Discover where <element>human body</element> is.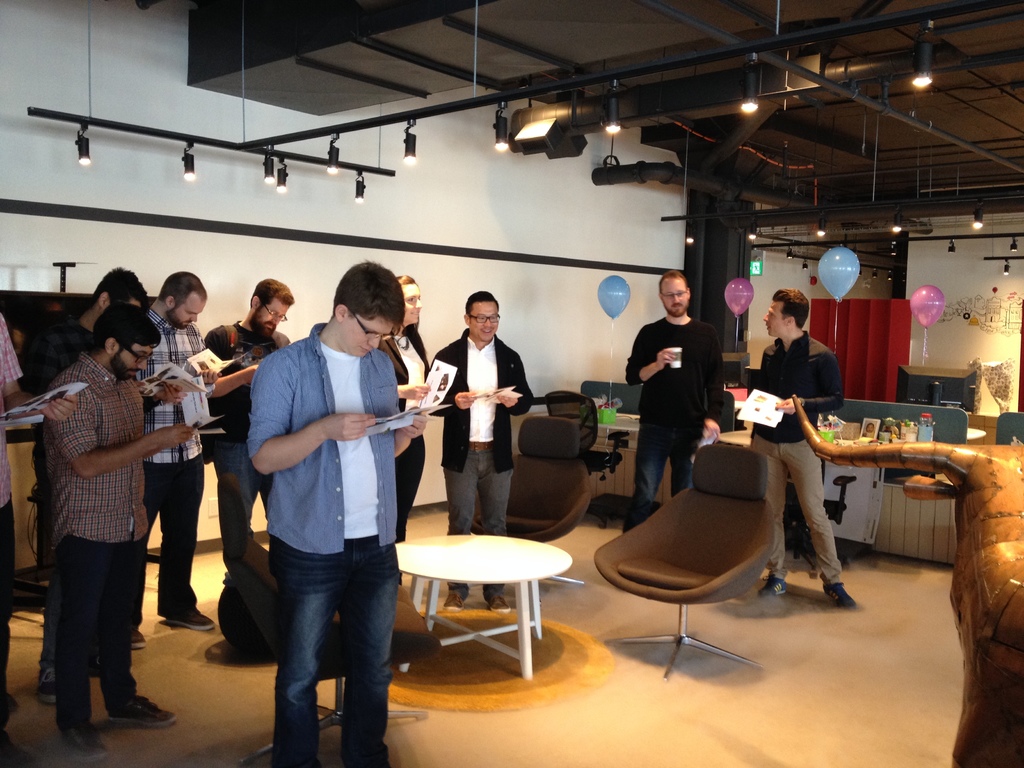
Discovered at bbox(241, 259, 429, 767).
